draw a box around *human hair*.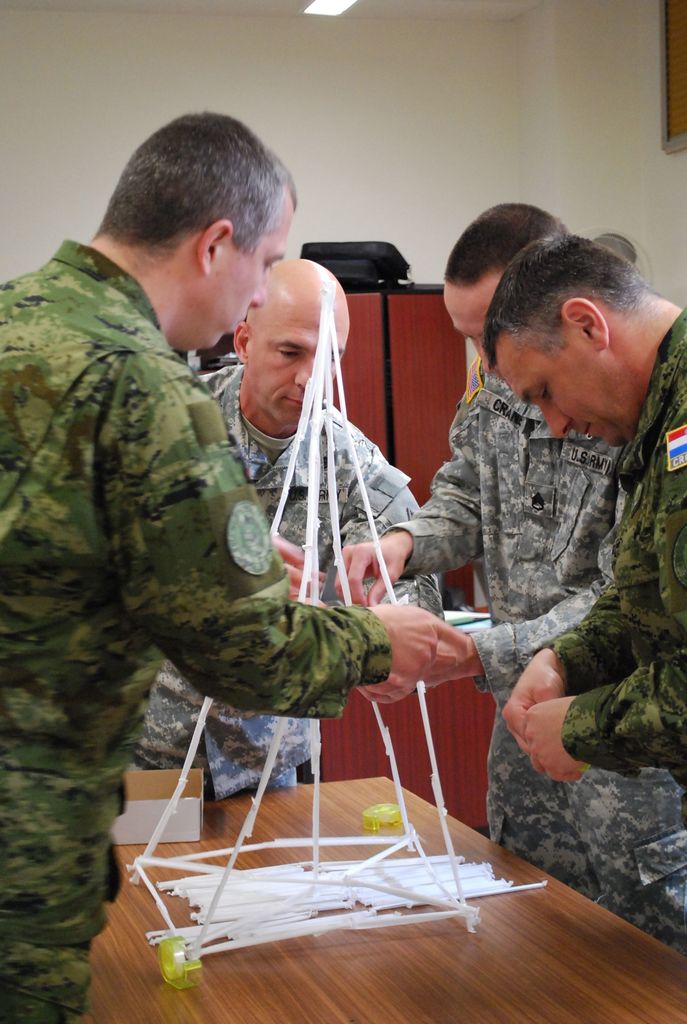
441/202/576/275.
